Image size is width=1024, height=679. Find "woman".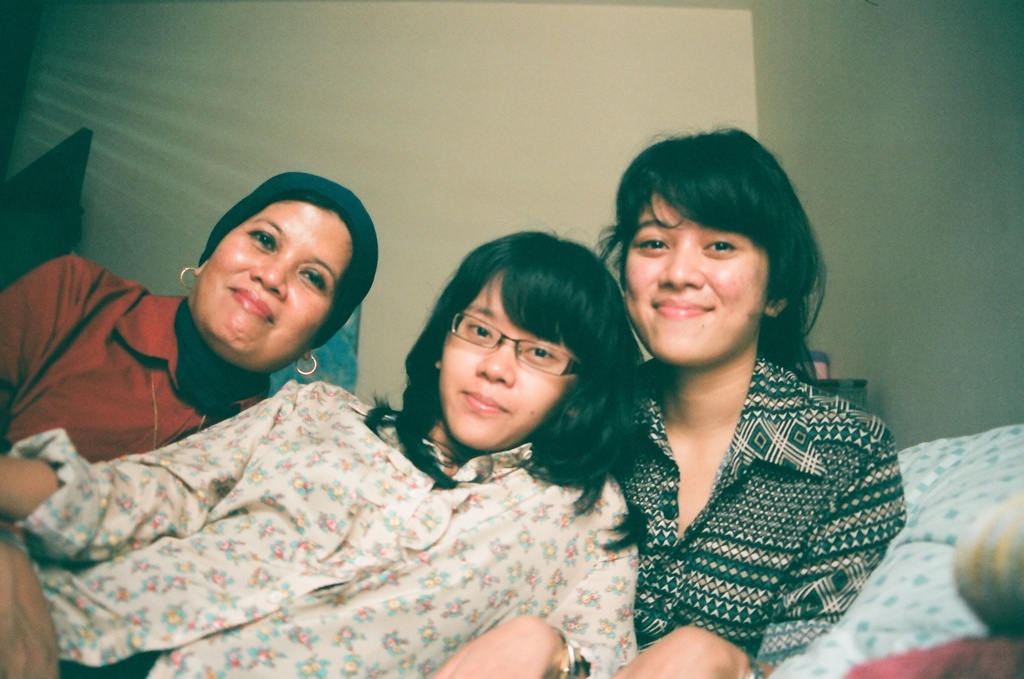
box=[557, 135, 902, 676].
